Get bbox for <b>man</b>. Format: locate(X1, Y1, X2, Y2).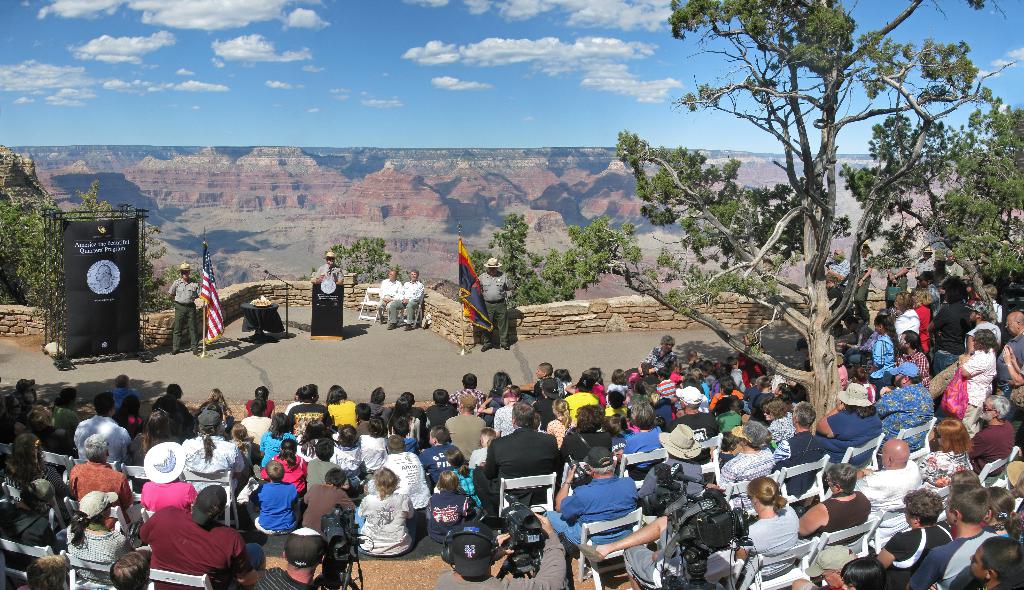
locate(964, 387, 1012, 473).
